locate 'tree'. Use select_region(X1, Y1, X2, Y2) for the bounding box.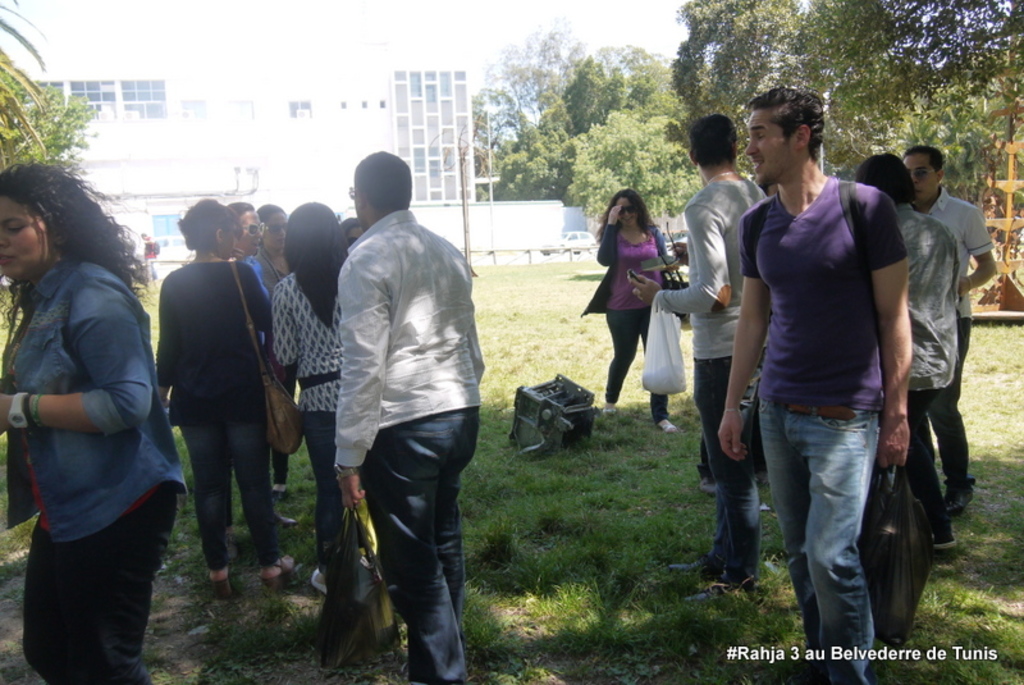
select_region(476, 105, 581, 202).
